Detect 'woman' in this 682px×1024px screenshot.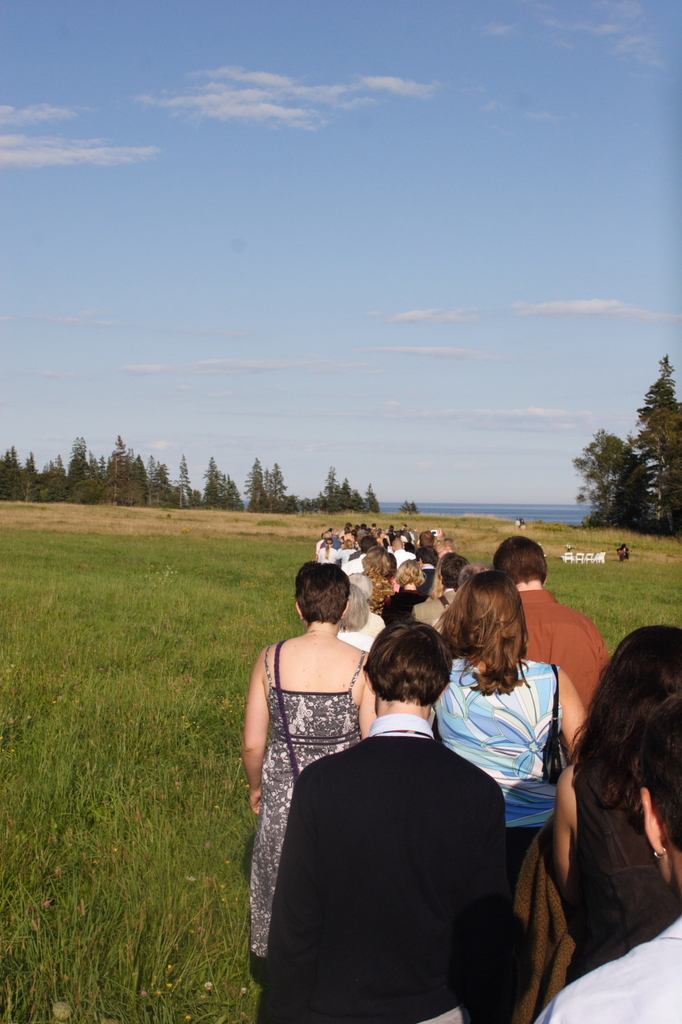
Detection: region(552, 622, 681, 986).
